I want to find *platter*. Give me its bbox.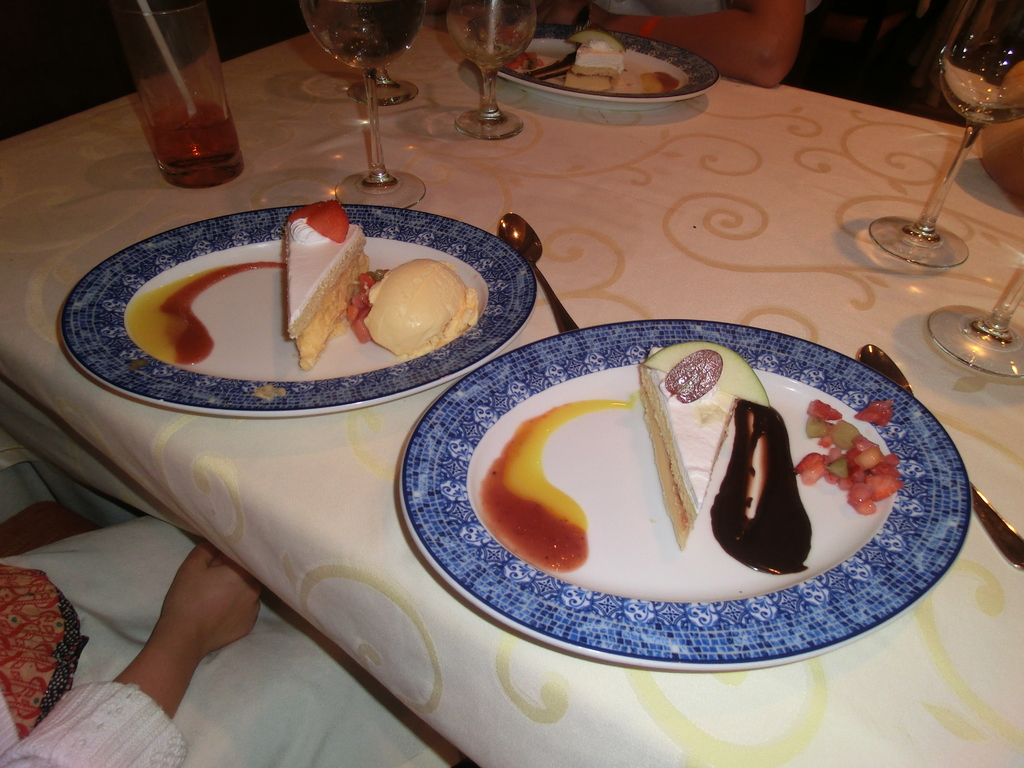
x1=2, y1=163, x2=587, y2=471.
